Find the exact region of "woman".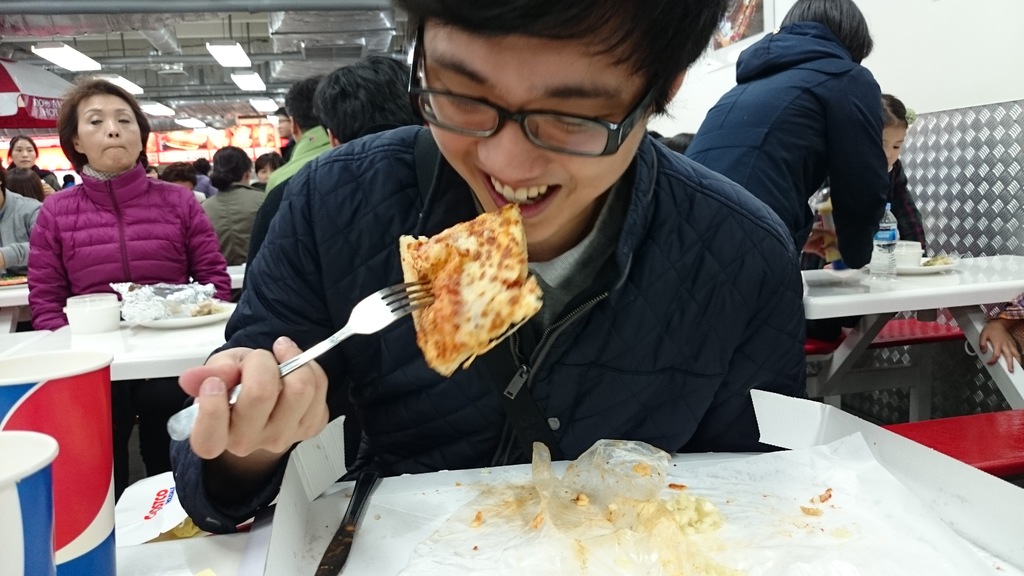
Exact region: region(24, 79, 223, 319).
